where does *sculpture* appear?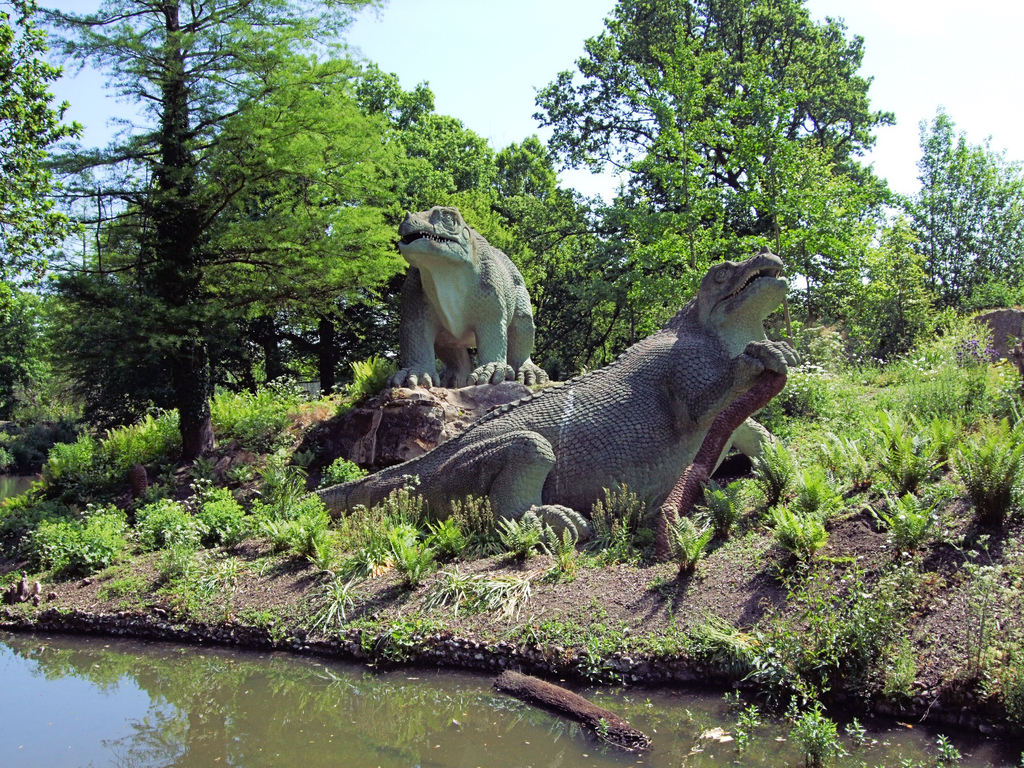
Appears at [300, 254, 806, 561].
